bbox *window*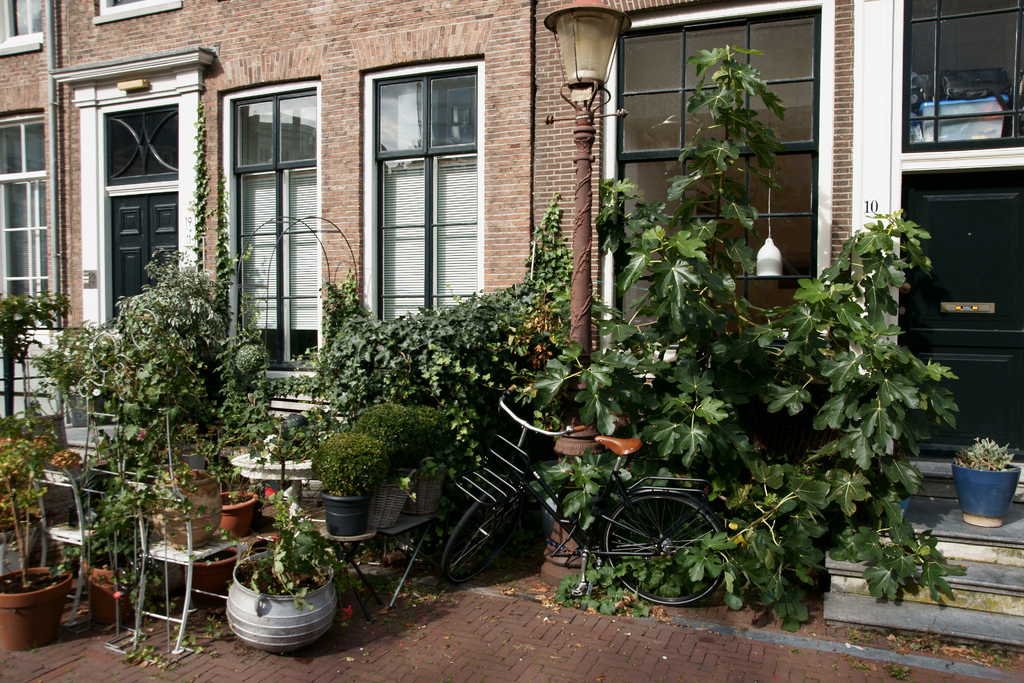
<region>214, 70, 342, 385</region>
